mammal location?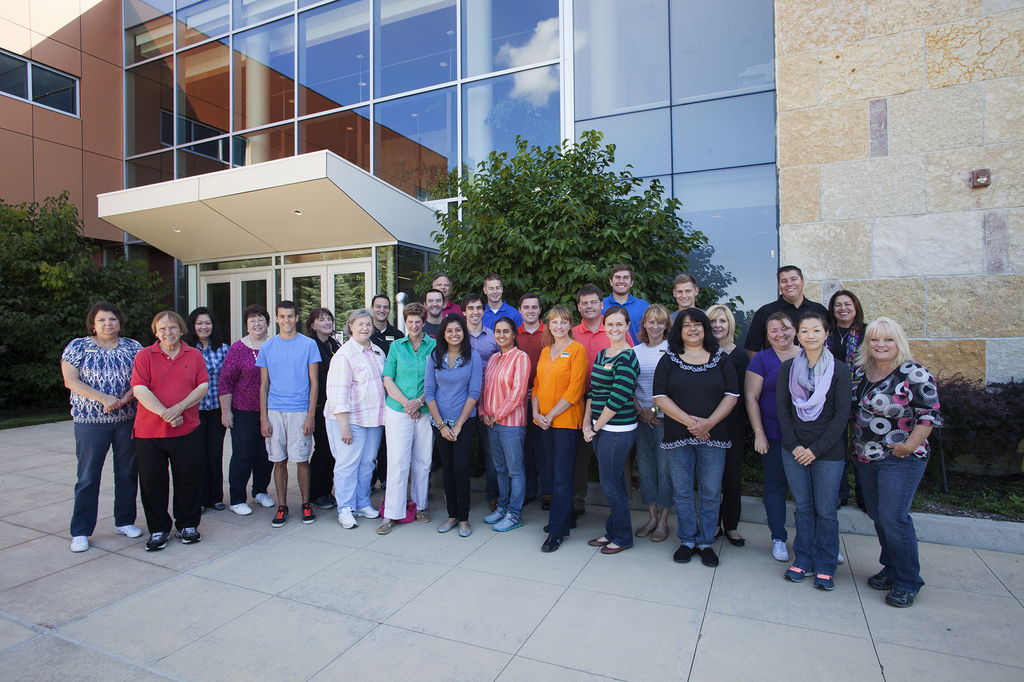
(left=626, top=302, right=675, bottom=541)
